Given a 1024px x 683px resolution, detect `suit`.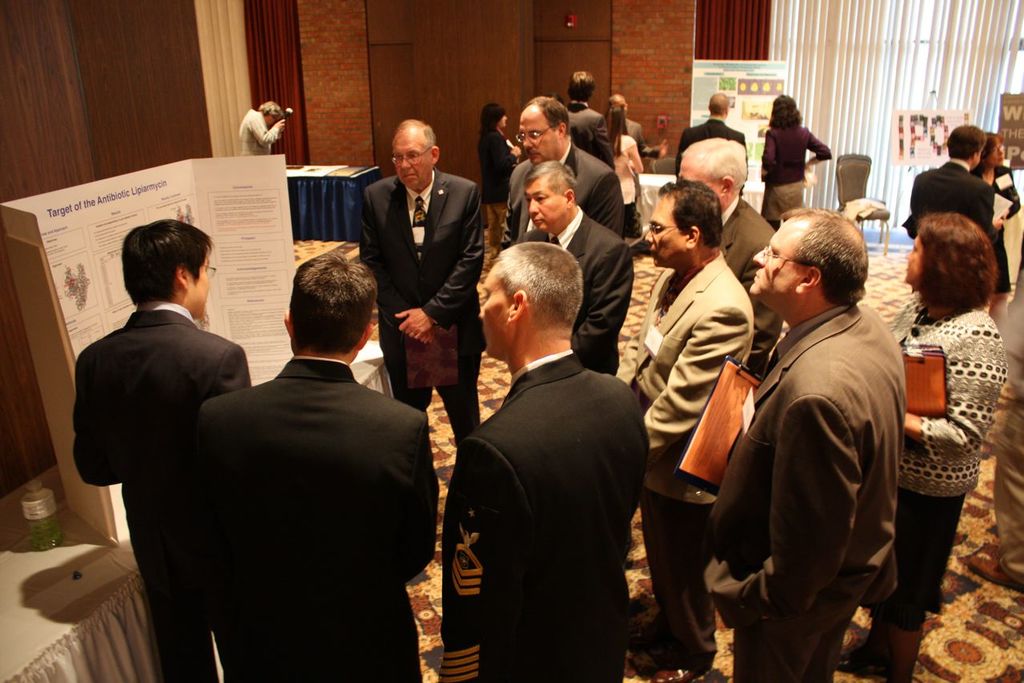
625, 119, 661, 159.
